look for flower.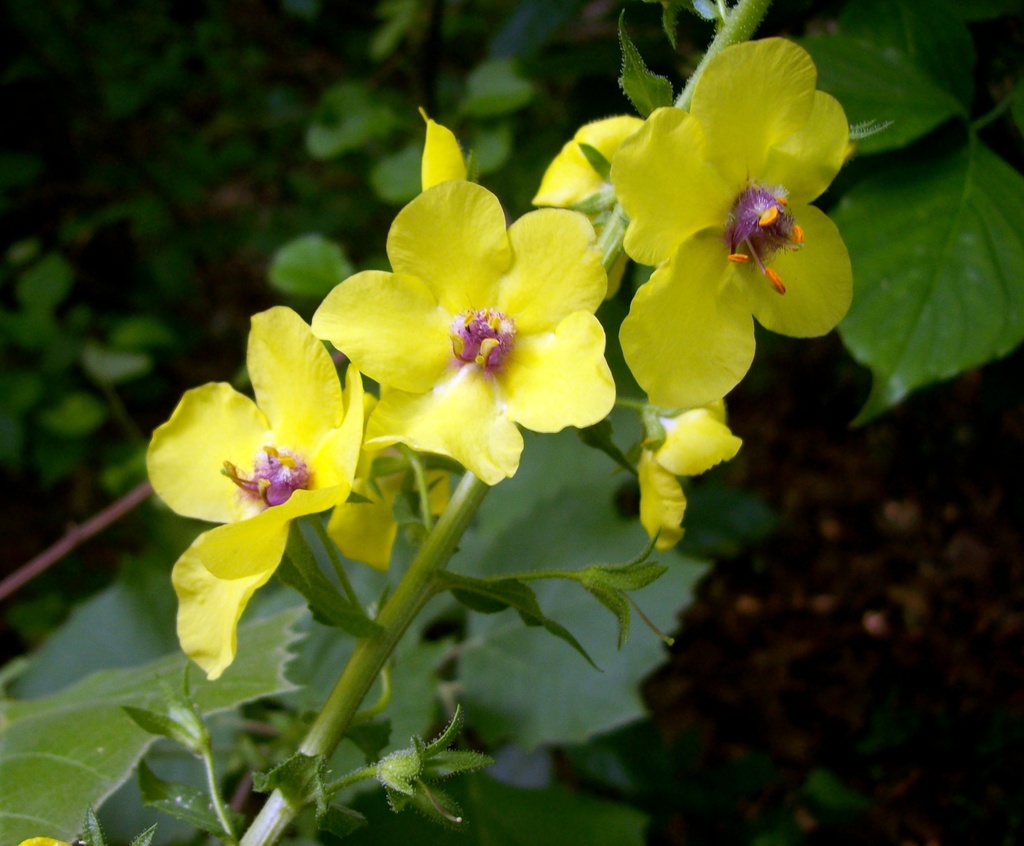
Found: Rect(323, 437, 446, 567).
